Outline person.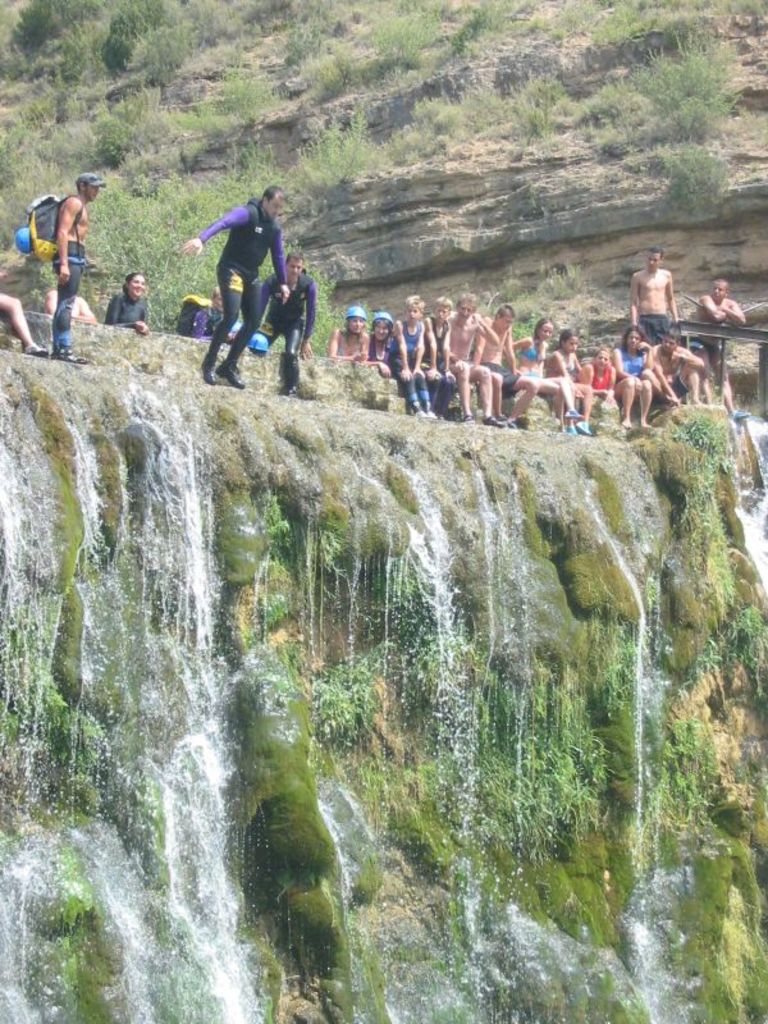
Outline: 250/248/320/392.
